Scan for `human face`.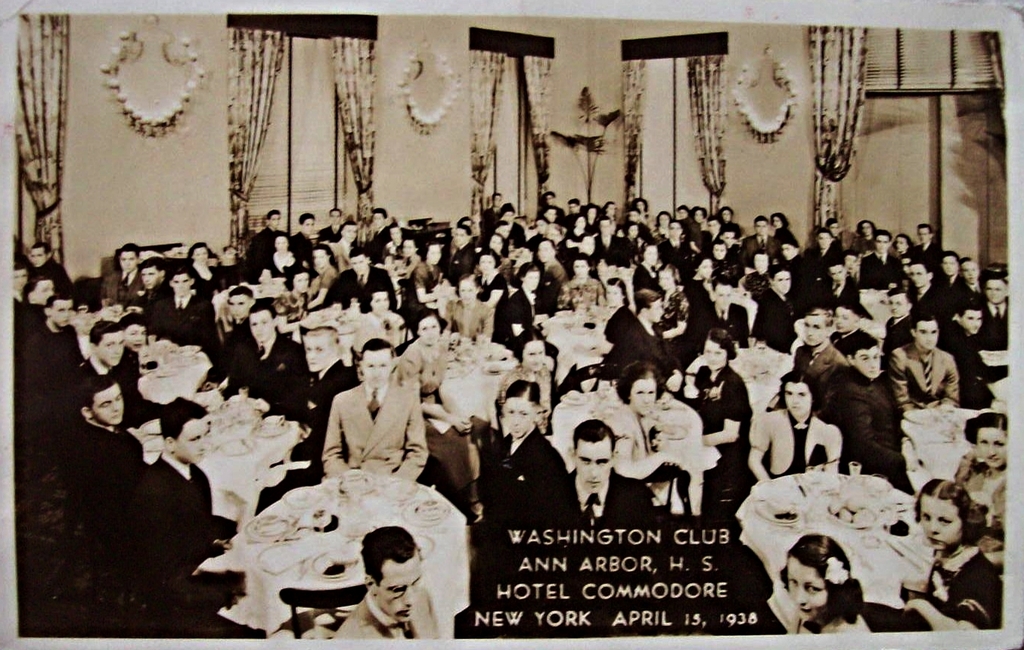
Scan result: crop(328, 210, 341, 226).
